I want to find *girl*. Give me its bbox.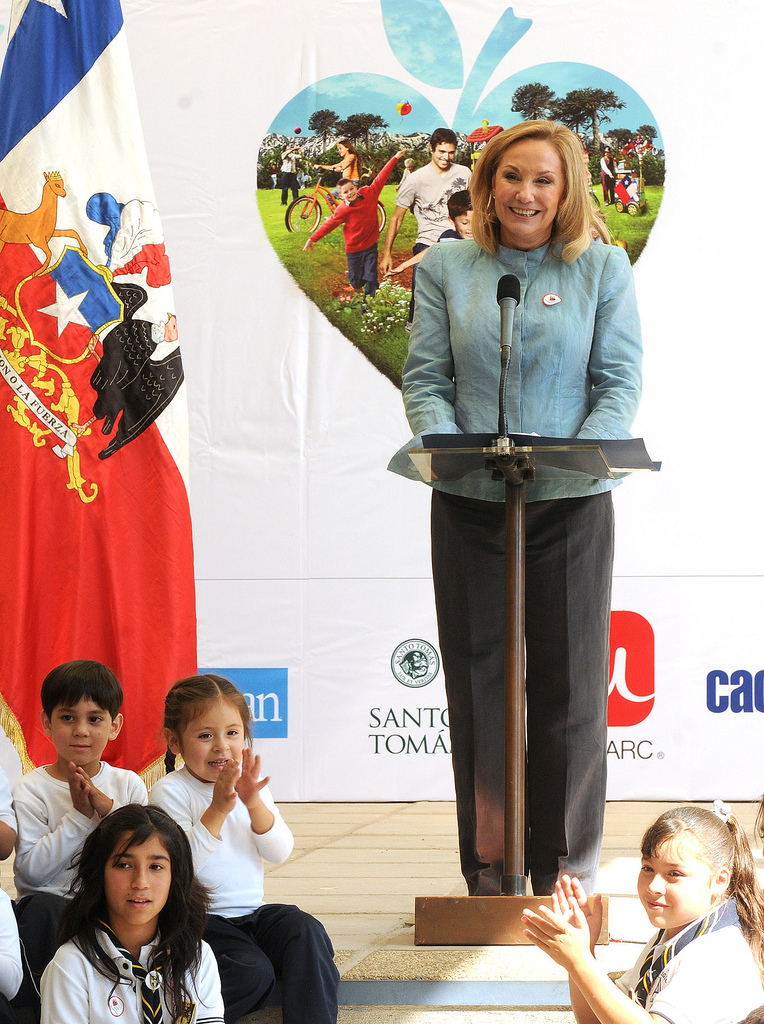
389,114,637,913.
